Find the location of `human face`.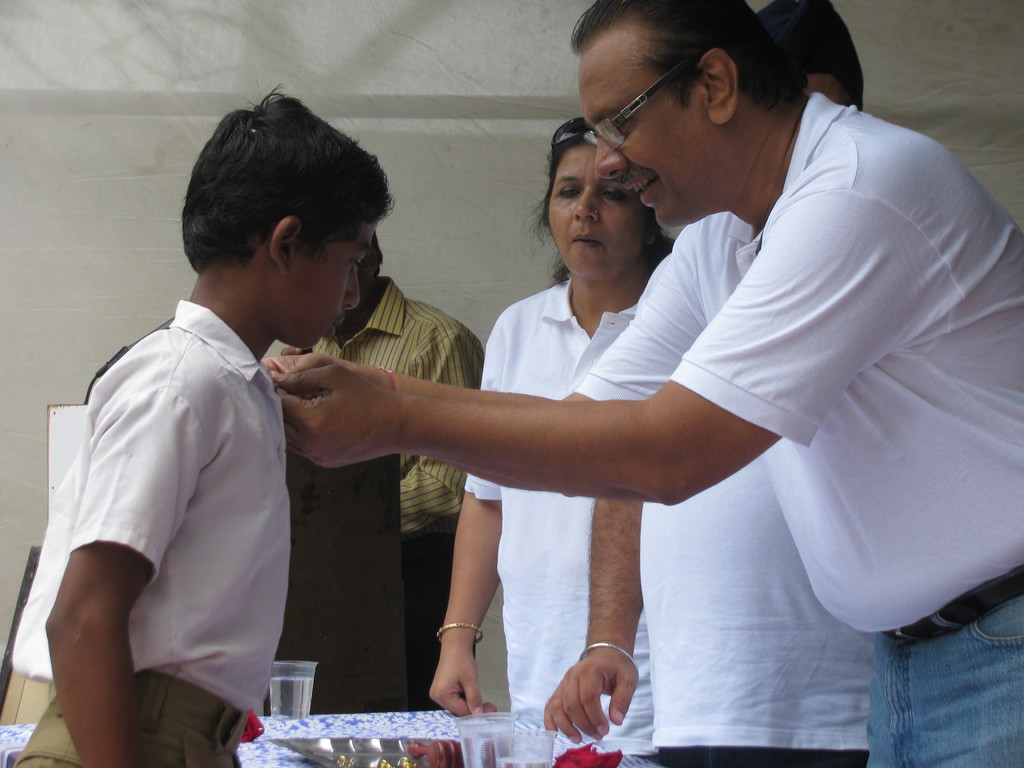
Location: 547/141/648/278.
